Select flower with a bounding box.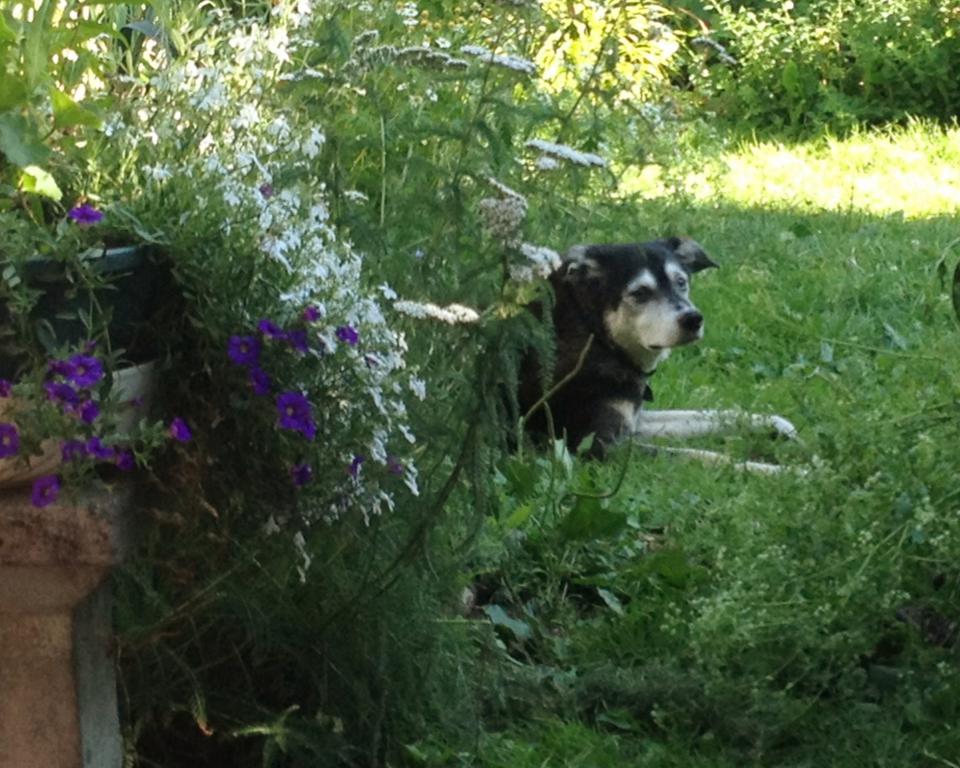
{"x1": 29, "y1": 473, "x2": 53, "y2": 508}.
